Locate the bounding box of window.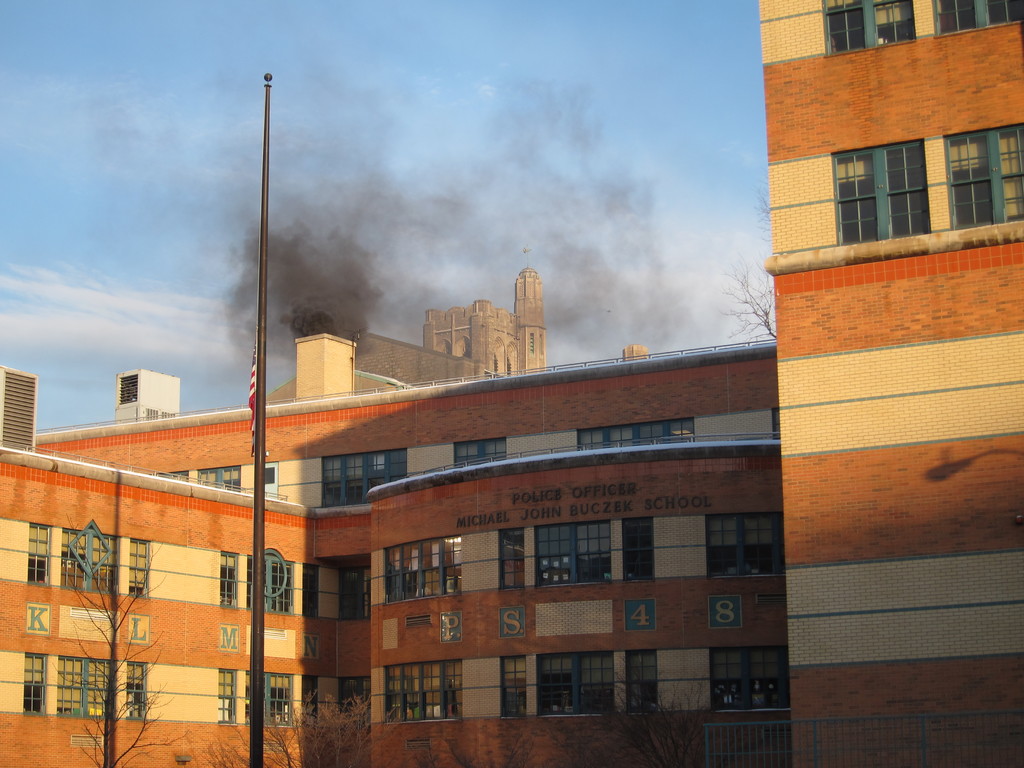
Bounding box: rect(711, 646, 792, 708).
